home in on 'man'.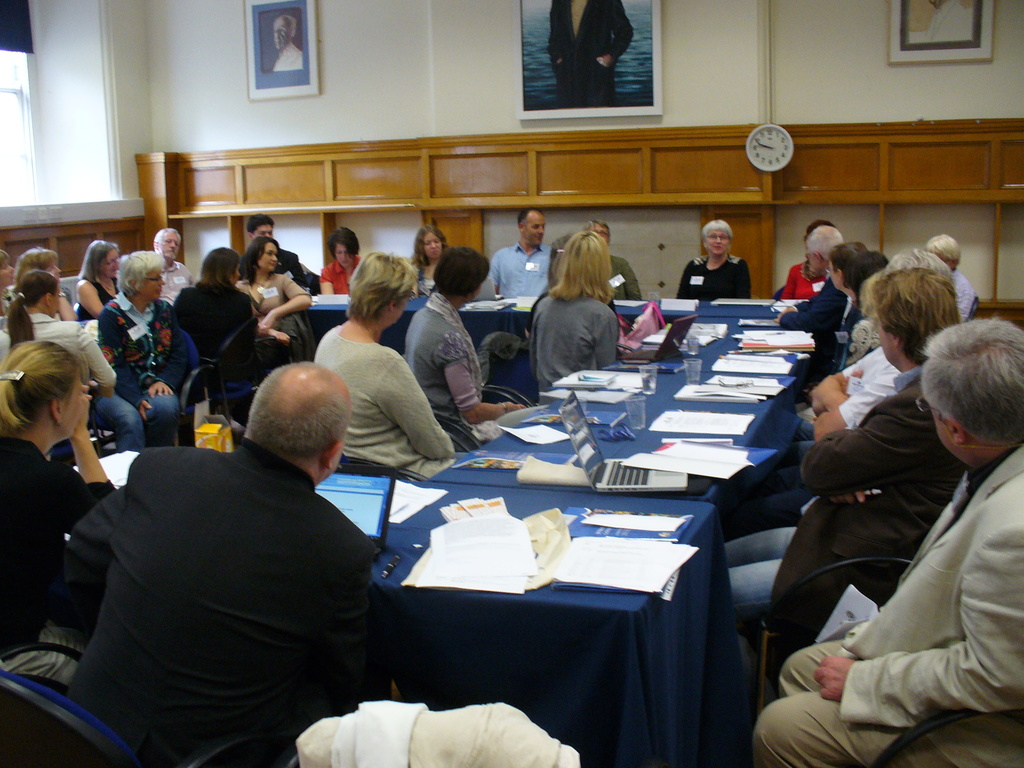
Homed in at region(751, 317, 1023, 765).
